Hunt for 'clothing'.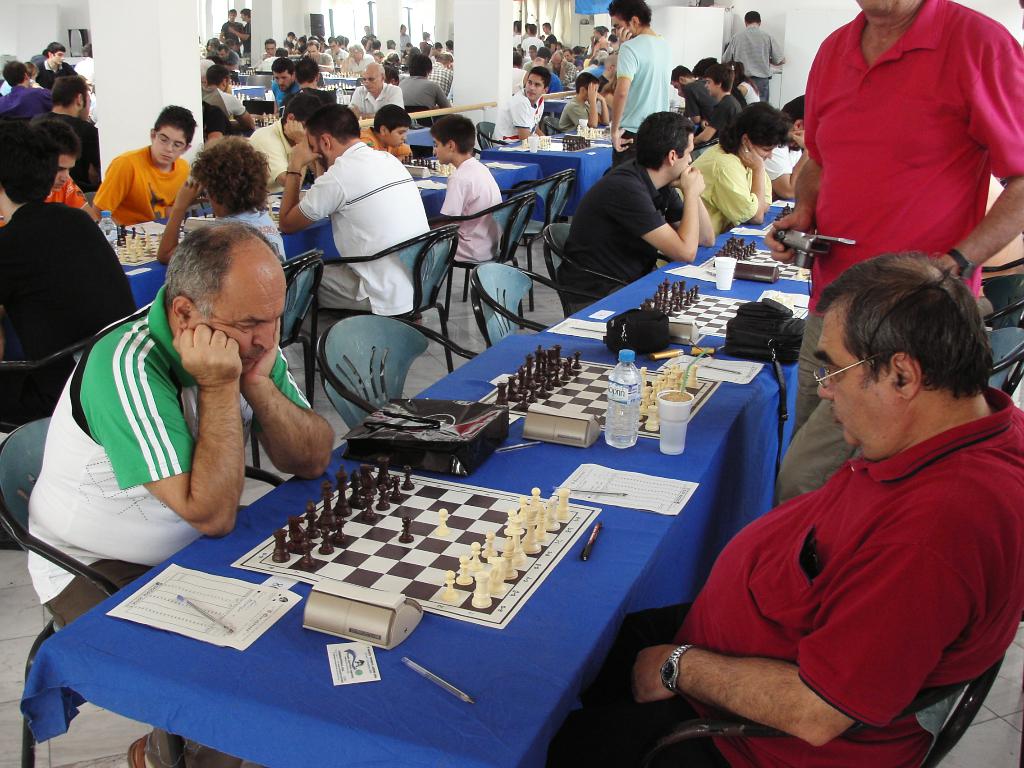
Hunted down at 563,98,612,136.
